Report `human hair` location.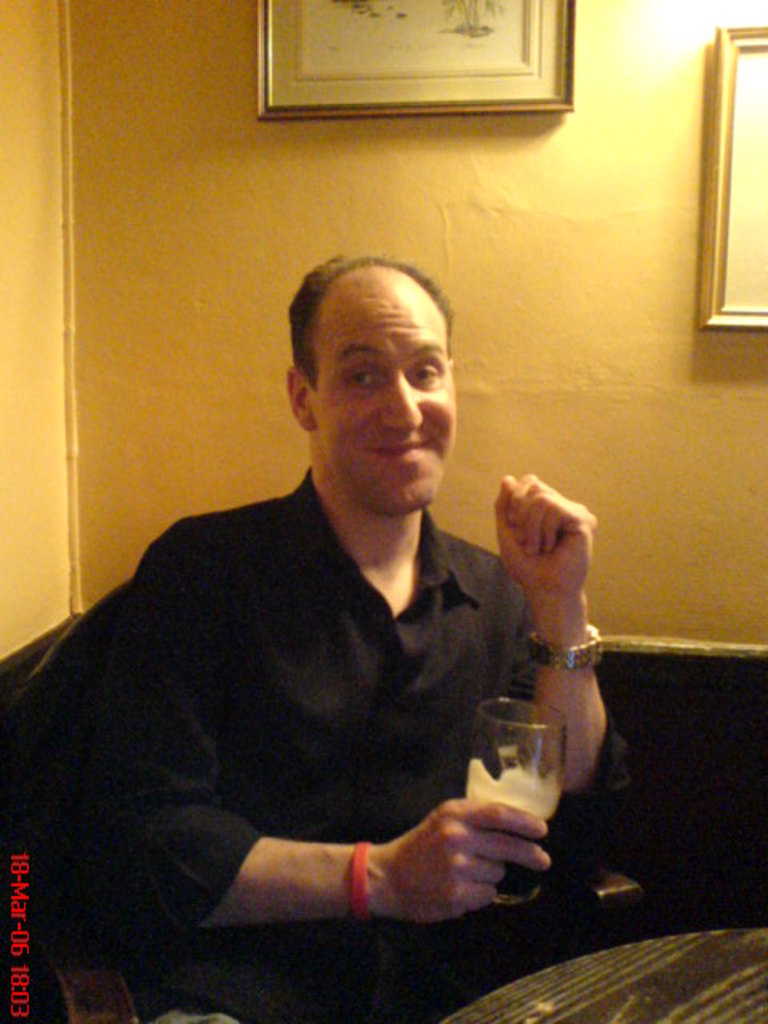
Report: left=275, top=245, right=482, bottom=469.
